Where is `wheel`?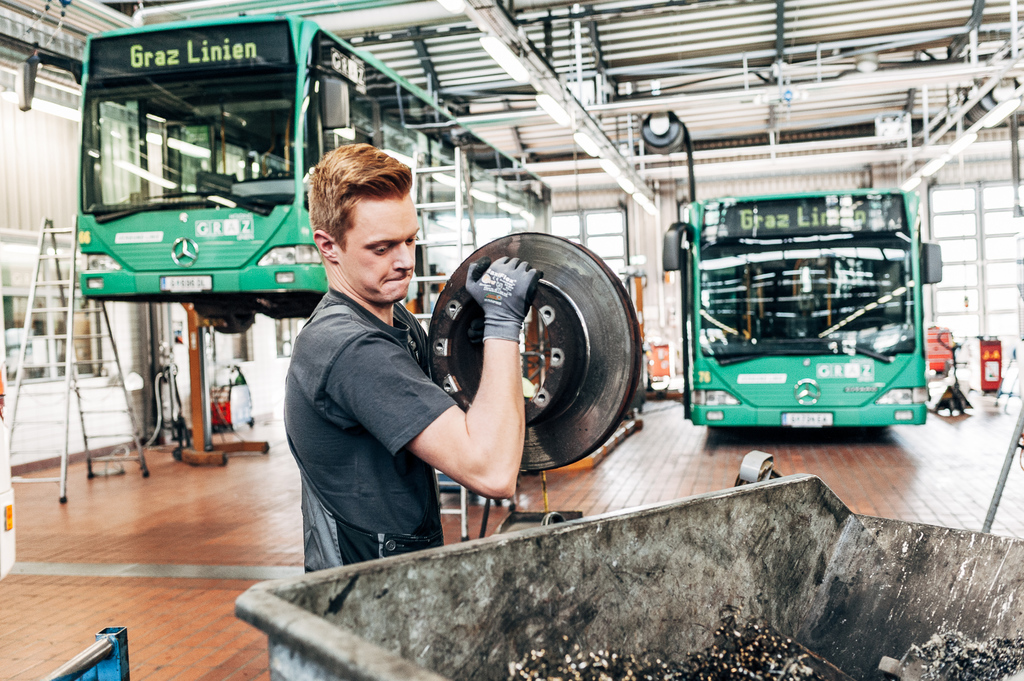
<region>854, 319, 893, 328</region>.
